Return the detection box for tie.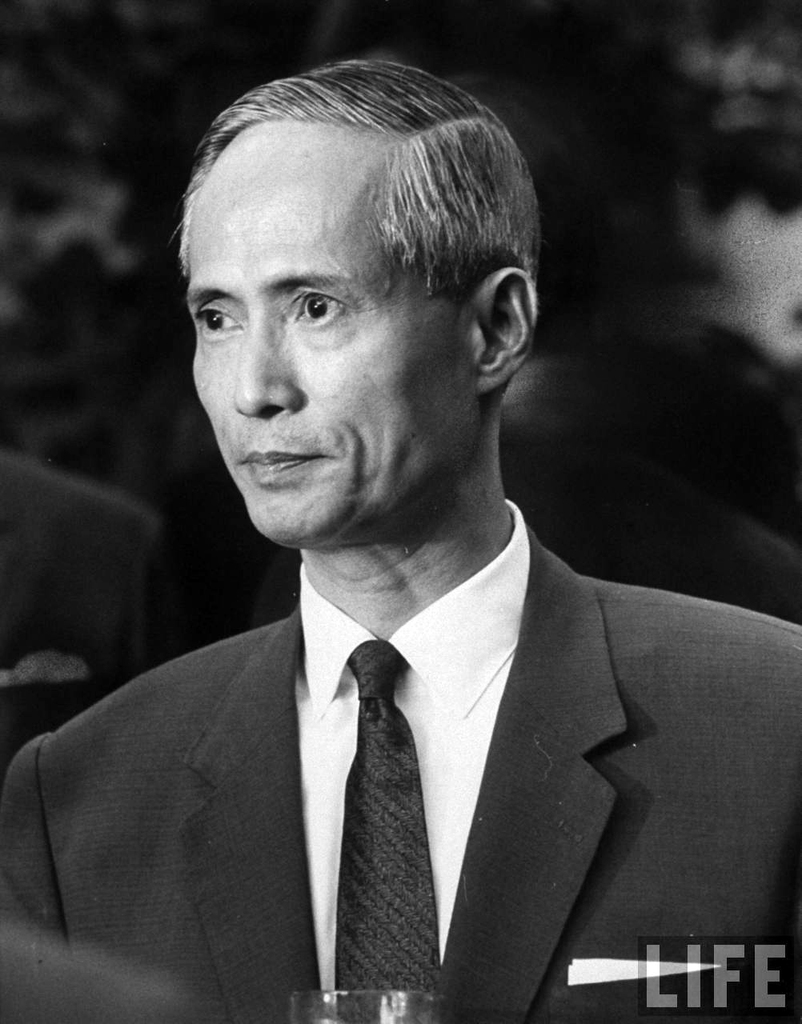
[334, 638, 445, 1023].
